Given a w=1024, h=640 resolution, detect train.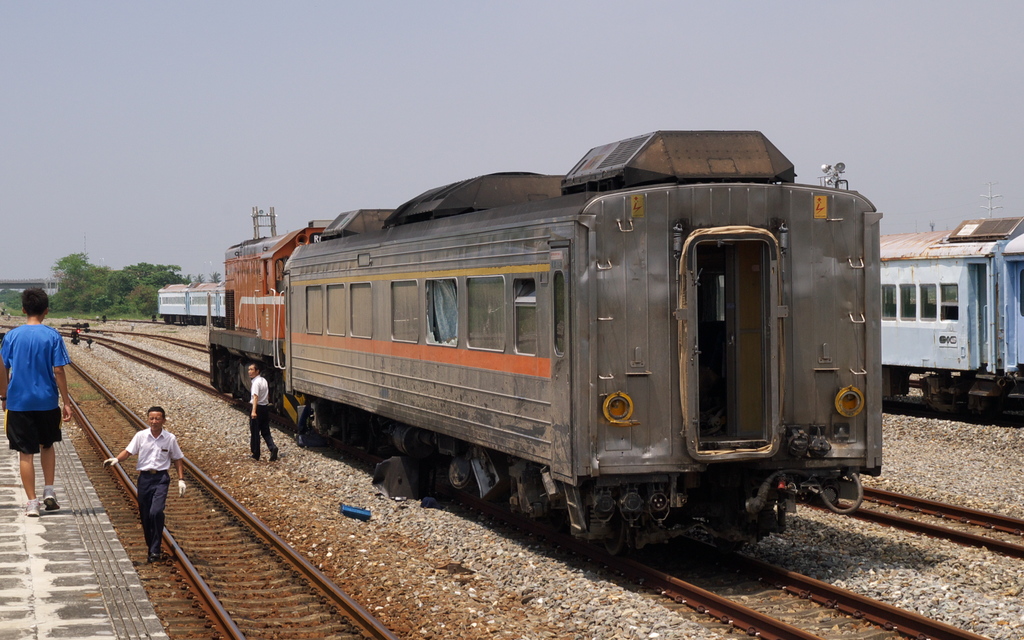
205/130/884/563.
